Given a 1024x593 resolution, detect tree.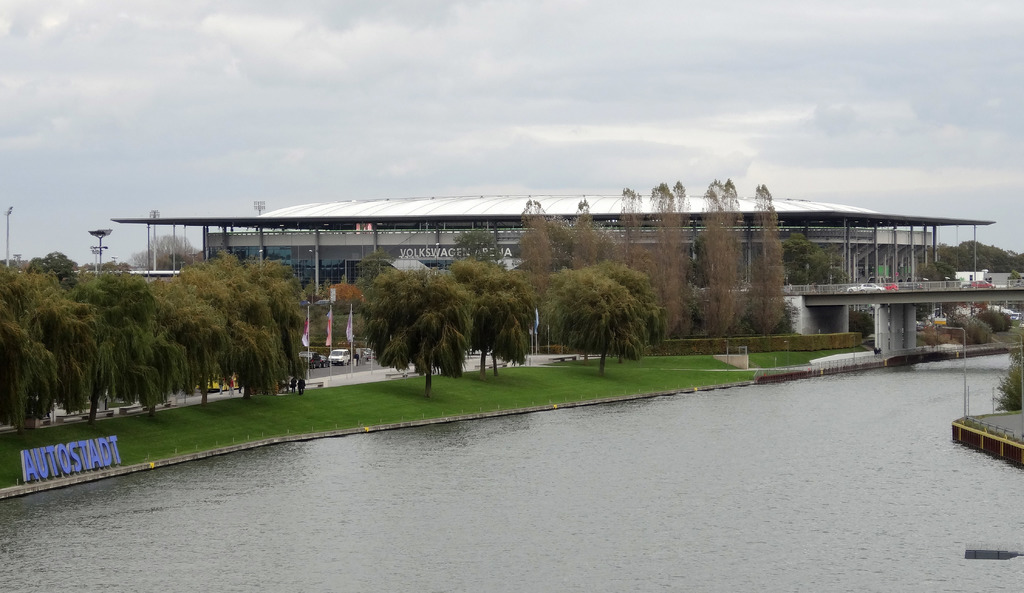
pyautogui.locateOnScreen(360, 265, 470, 399).
